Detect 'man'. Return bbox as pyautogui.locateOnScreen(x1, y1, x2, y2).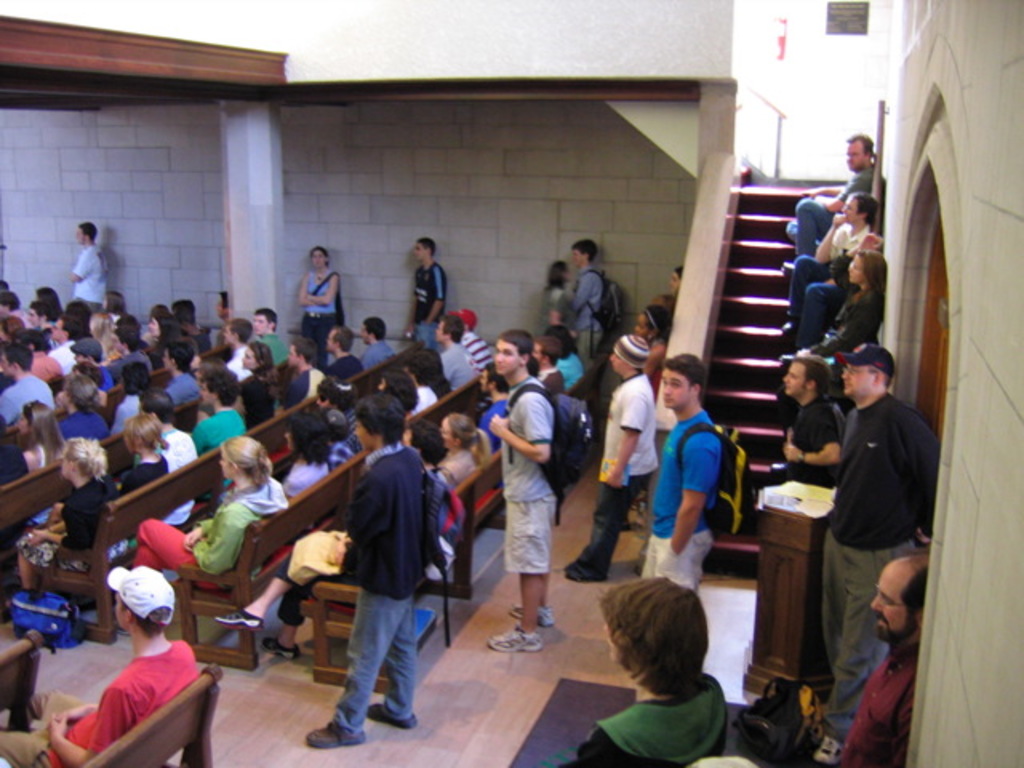
pyautogui.locateOnScreen(0, 346, 67, 437).
